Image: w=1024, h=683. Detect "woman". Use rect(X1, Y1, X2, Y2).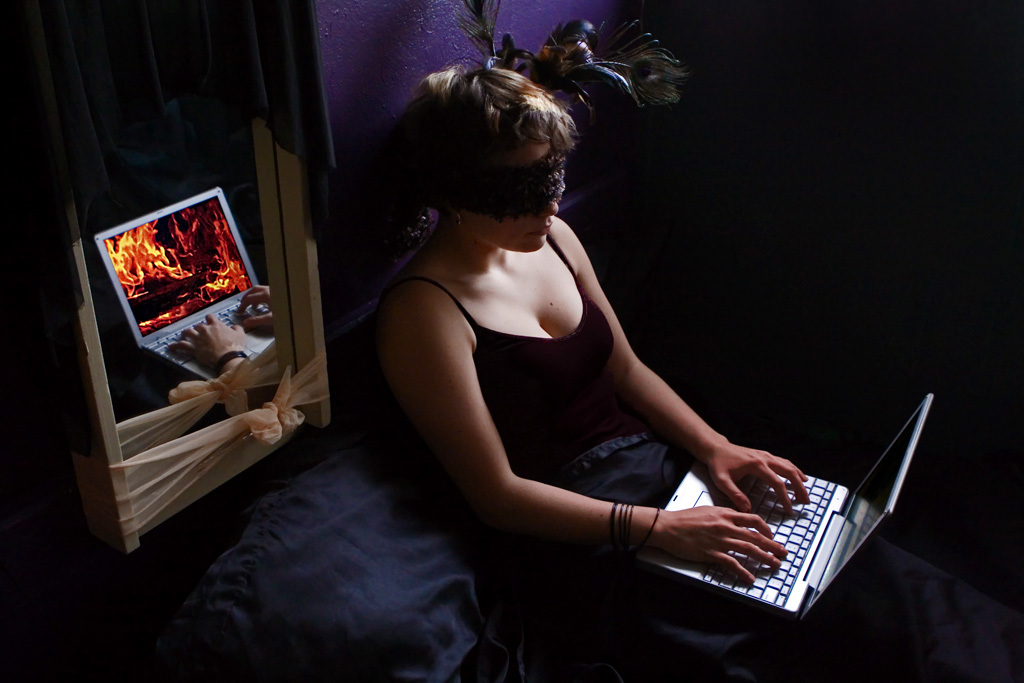
rect(369, 65, 1023, 682).
